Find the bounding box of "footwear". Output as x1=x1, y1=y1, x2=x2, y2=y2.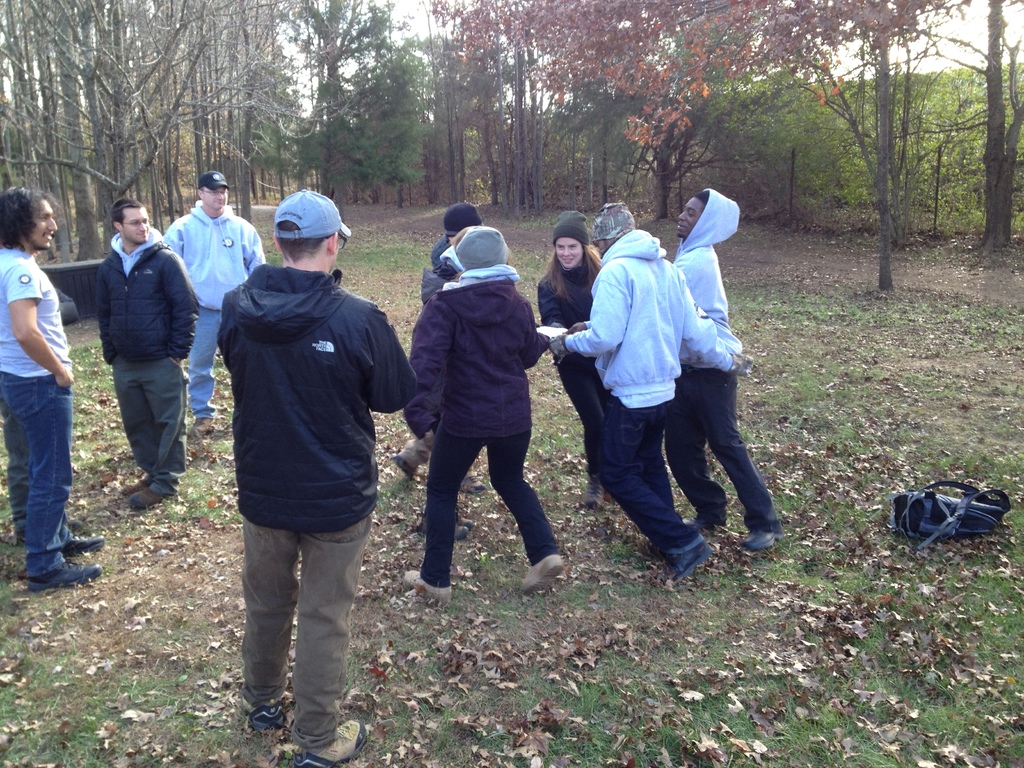
x1=586, y1=472, x2=607, y2=509.
